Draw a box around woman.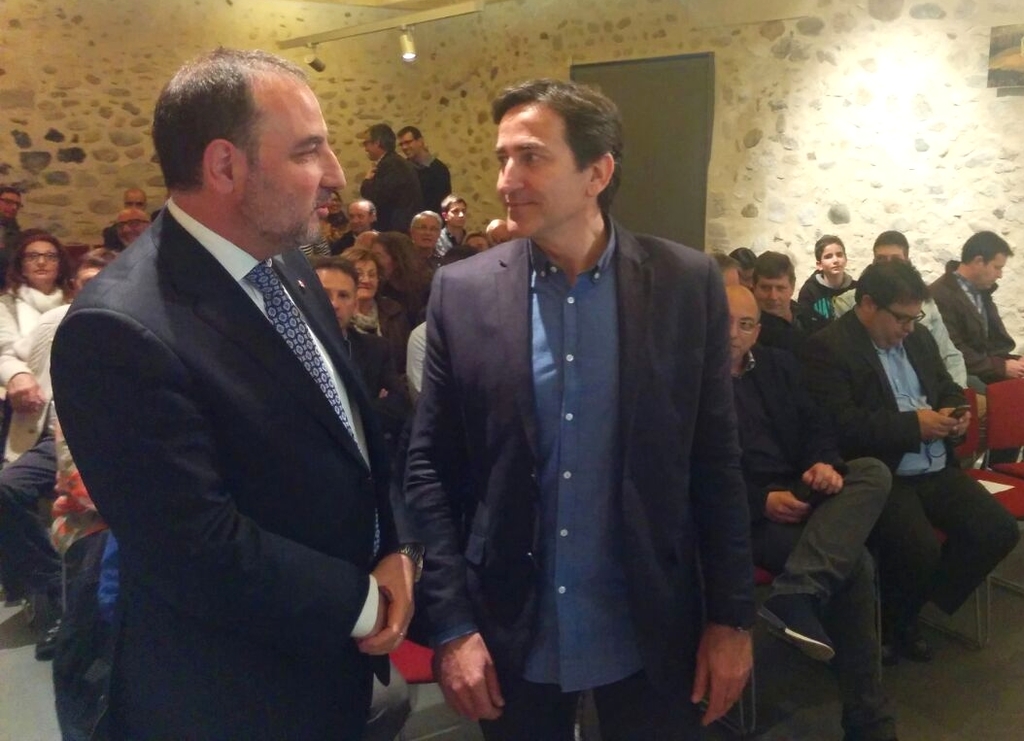
region(0, 229, 73, 354).
